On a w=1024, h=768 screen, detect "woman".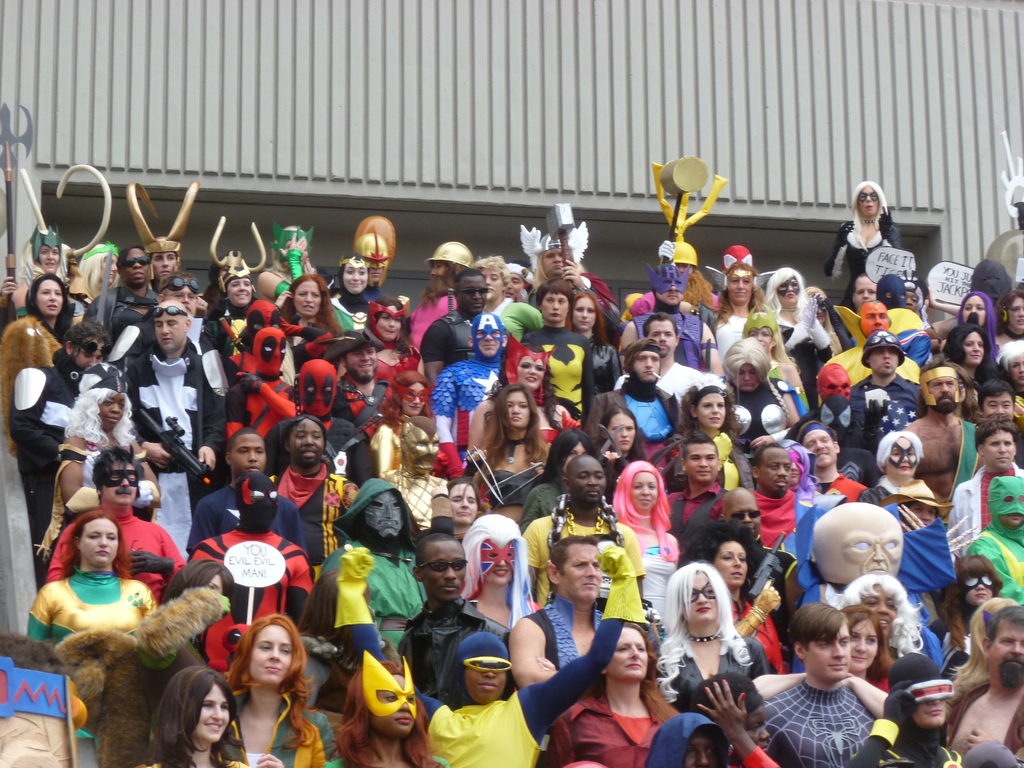
[left=0, top=270, right=92, bottom=582].
